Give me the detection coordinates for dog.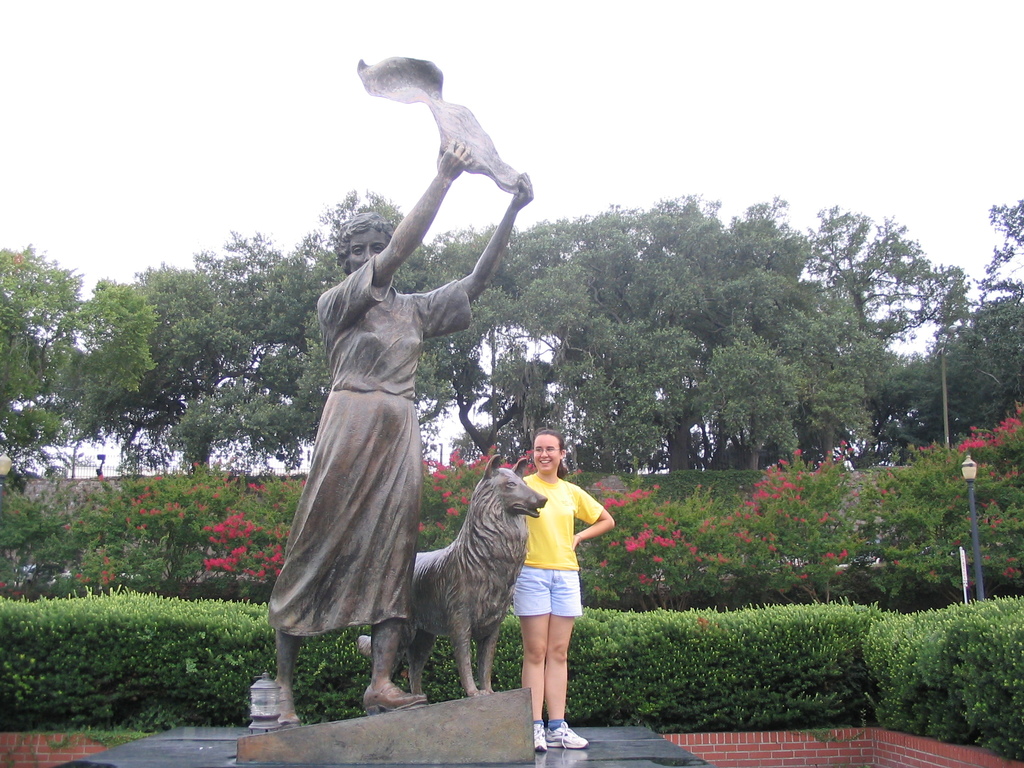
[356, 455, 546, 718].
